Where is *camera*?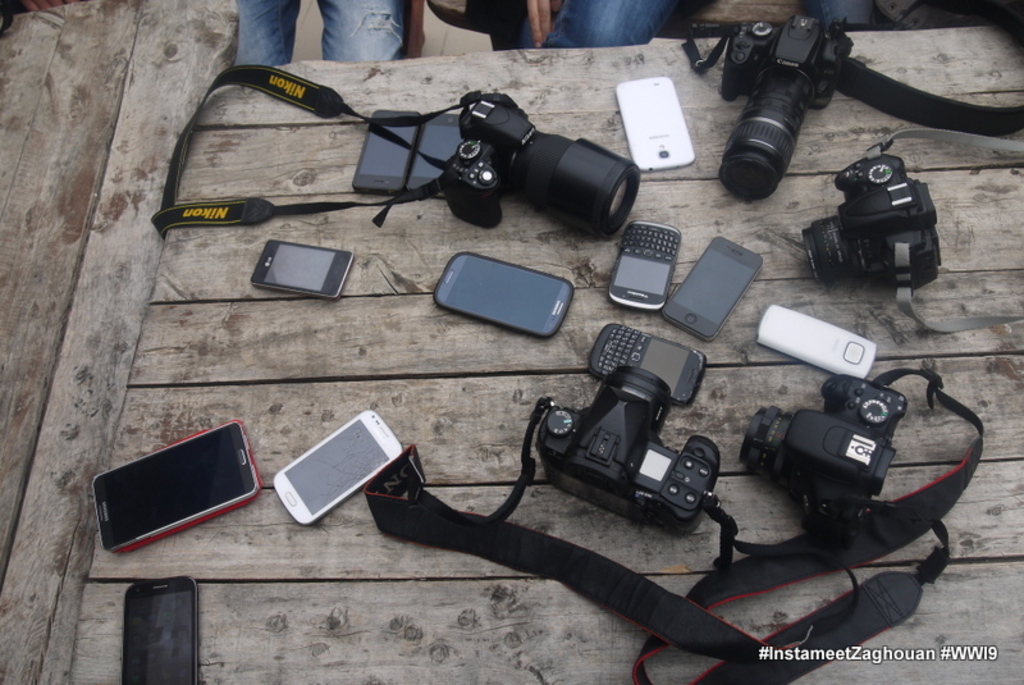
pyautogui.locateOnScreen(724, 13, 844, 206).
